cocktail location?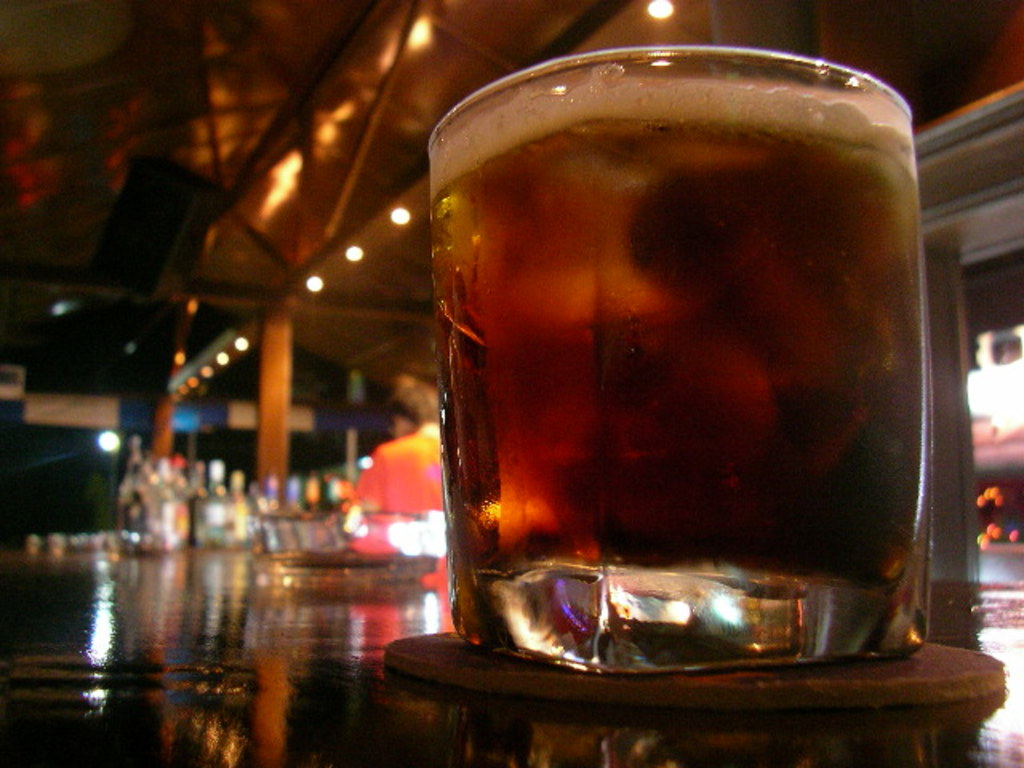
[left=424, top=14, right=952, bottom=718]
